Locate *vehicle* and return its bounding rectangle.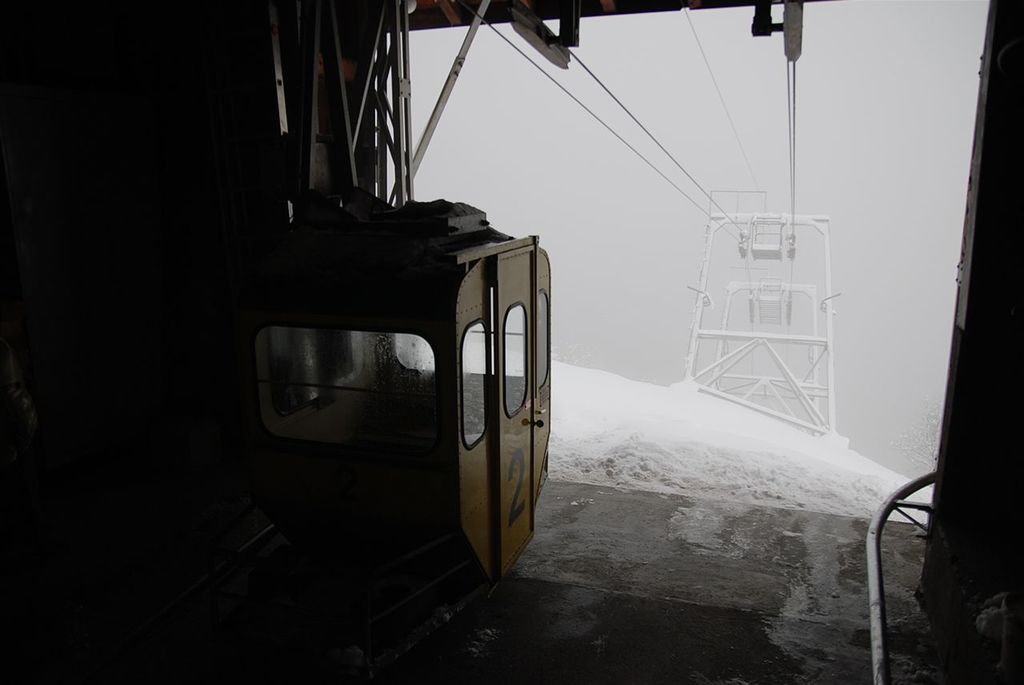
l=224, t=194, r=552, b=621.
